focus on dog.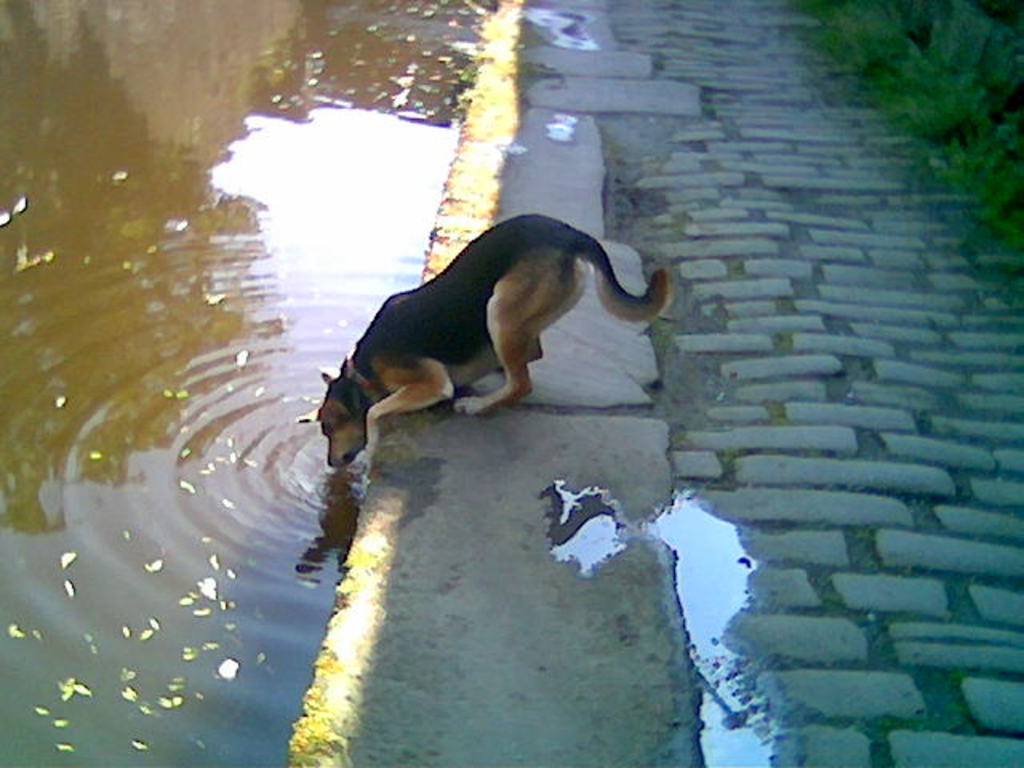
Focused at (left=320, top=211, right=675, bottom=466).
